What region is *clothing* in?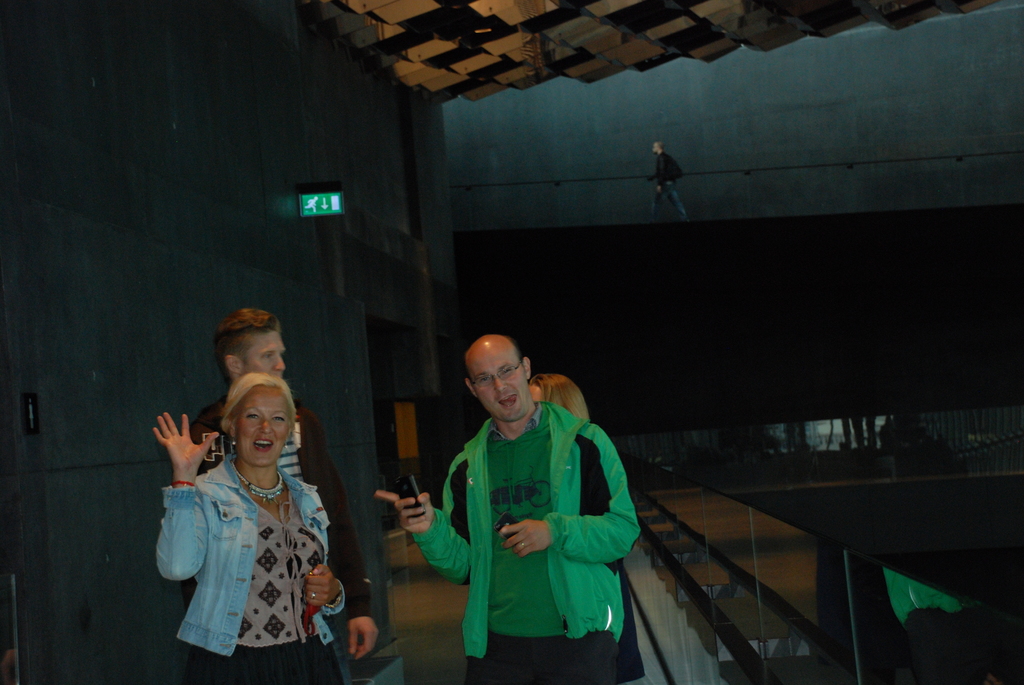
crop(416, 399, 646, 684).
